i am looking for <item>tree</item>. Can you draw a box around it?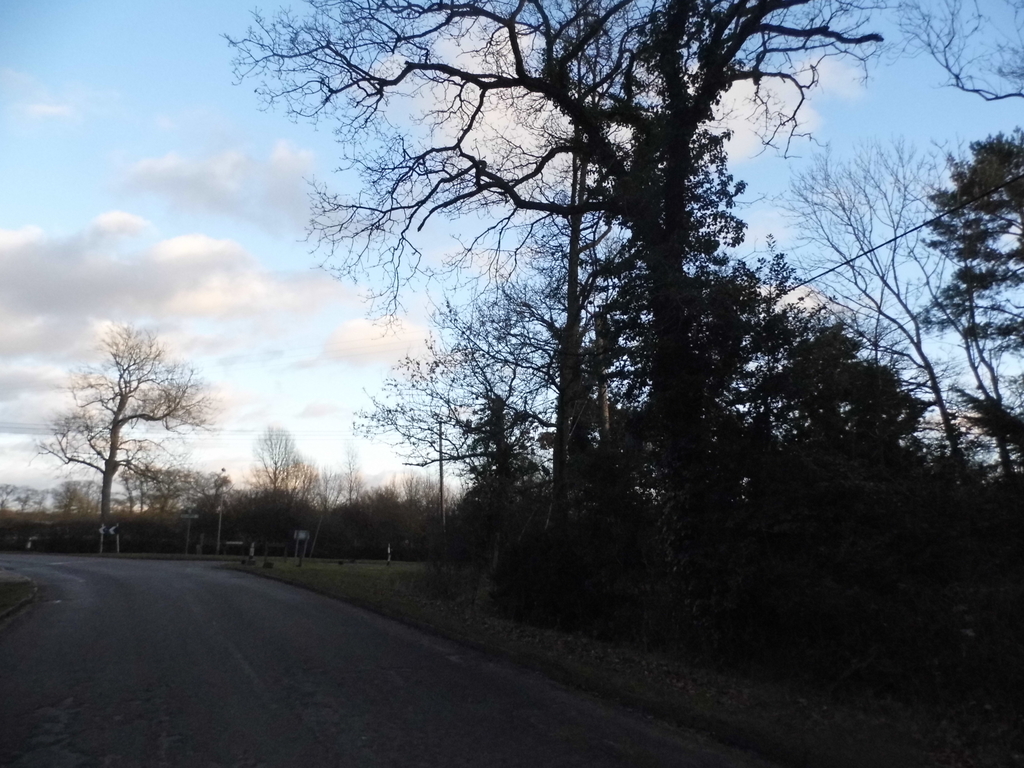
Sure, the bounding box is 882, 0, 1023, 107.
